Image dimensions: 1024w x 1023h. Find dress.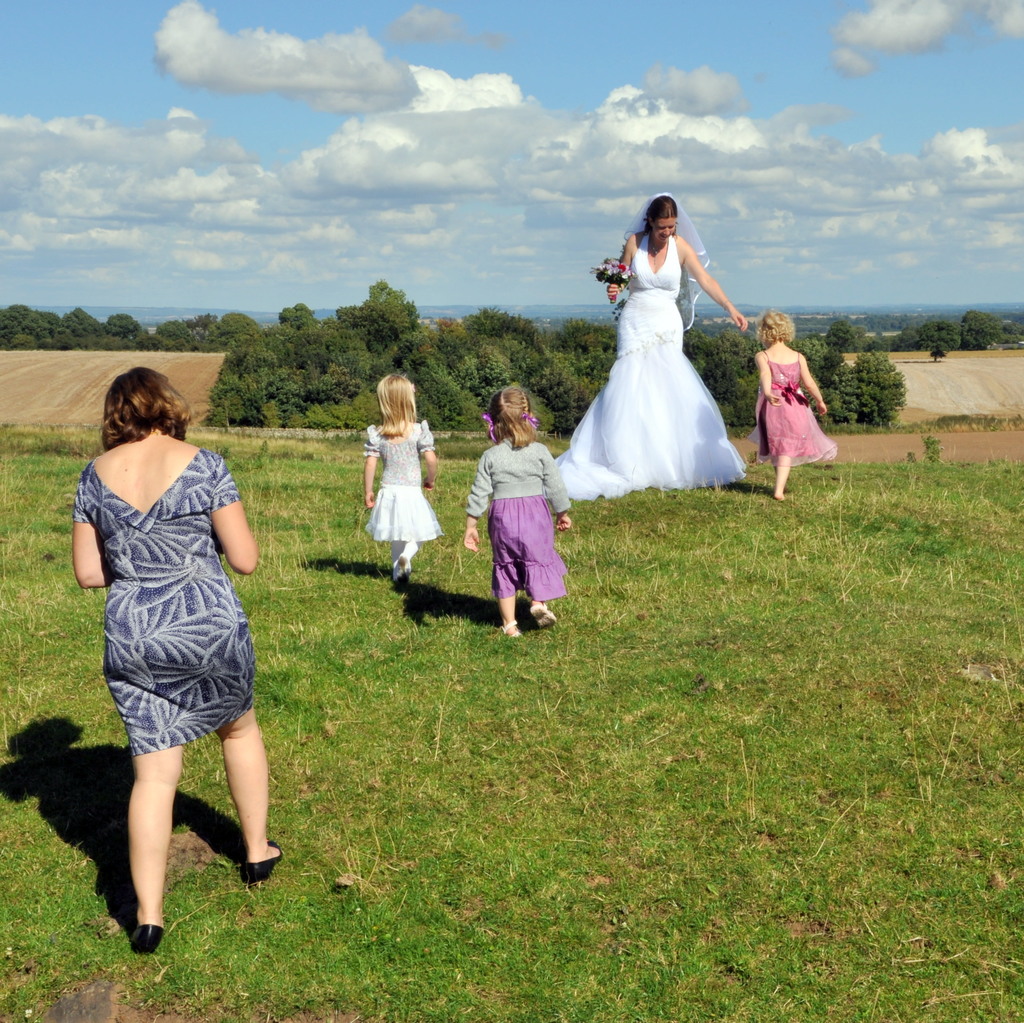
bbox=[72, 449, 254, 759].
